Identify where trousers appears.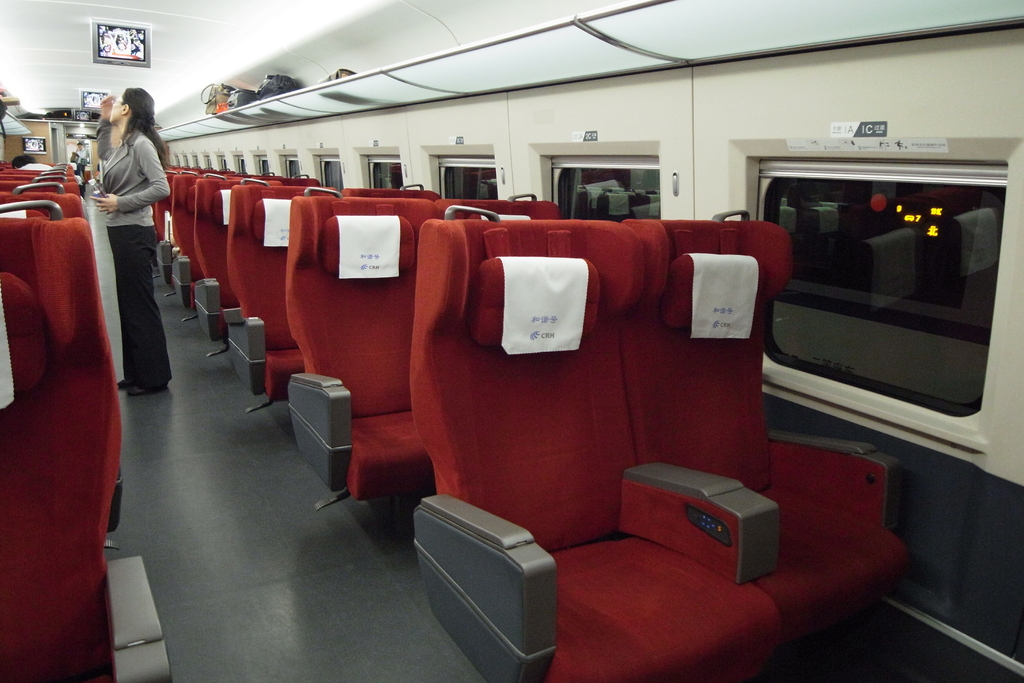
Appears at 107:224:169:386.
